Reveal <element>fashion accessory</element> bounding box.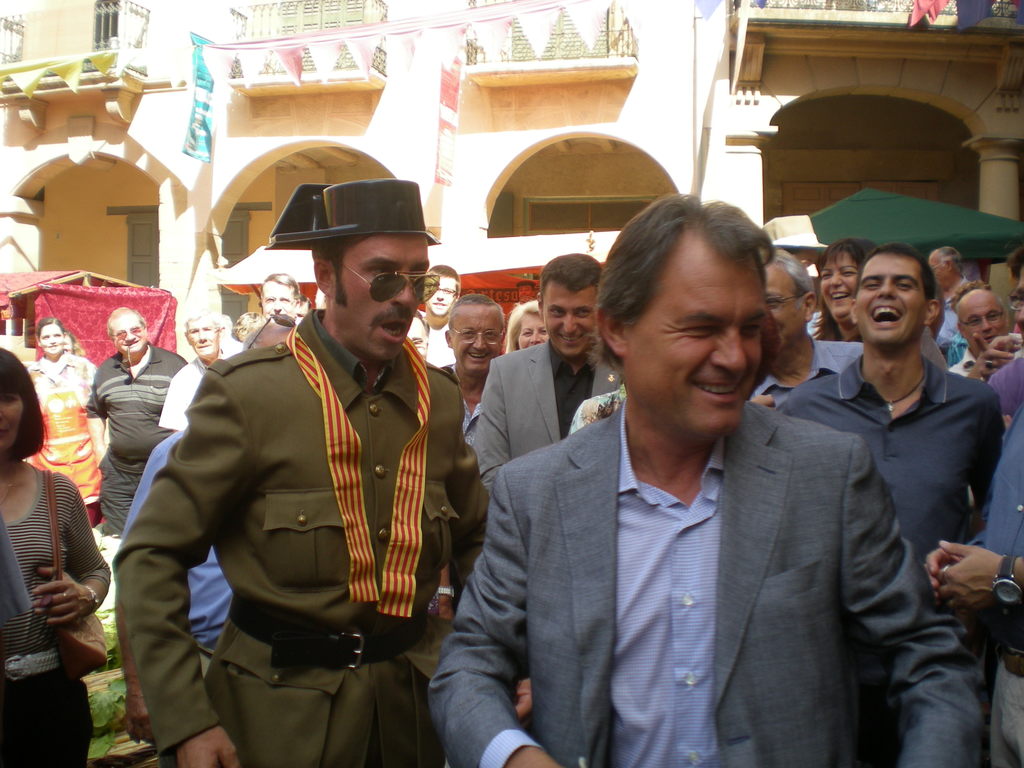
Revealed: bbox=(109, 326, 146, 337).
